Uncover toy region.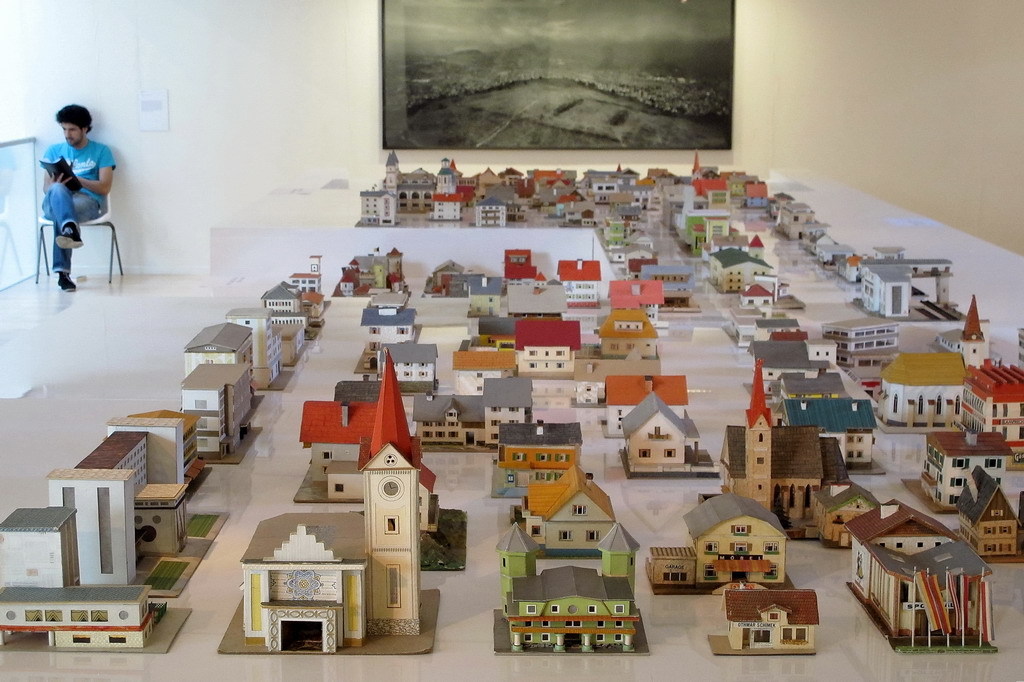
Uncovered: box(453, 346, 522, 389).
